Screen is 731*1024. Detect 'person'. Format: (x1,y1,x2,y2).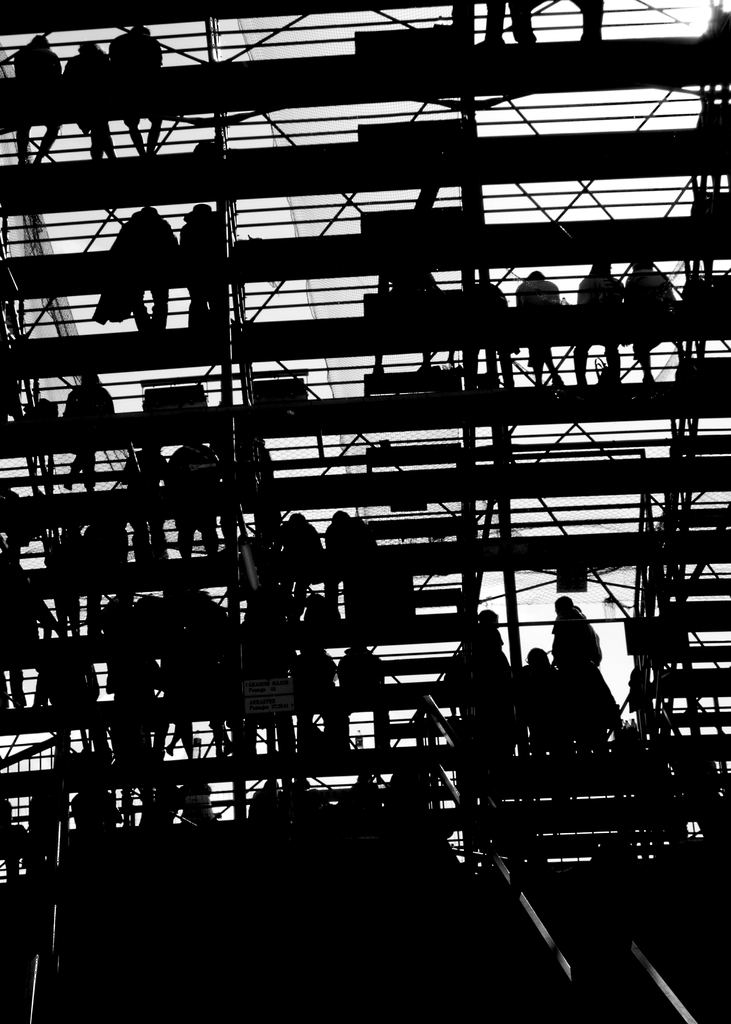
(167,426,225,557).
